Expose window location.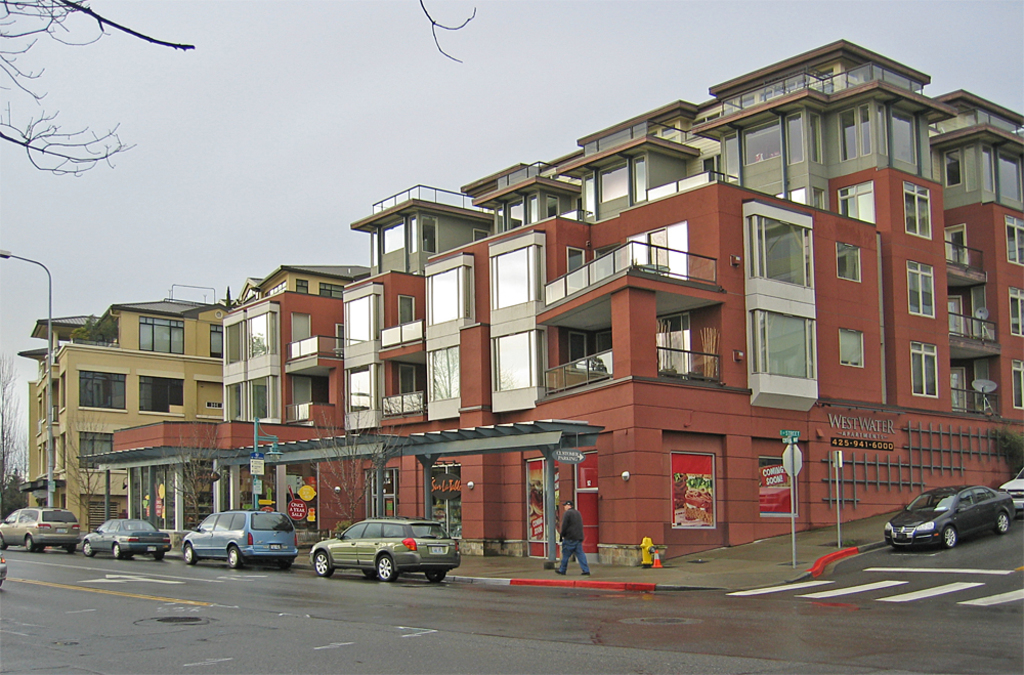
Exposed at [x1=888, y1=108, x2=919, y2=166].
